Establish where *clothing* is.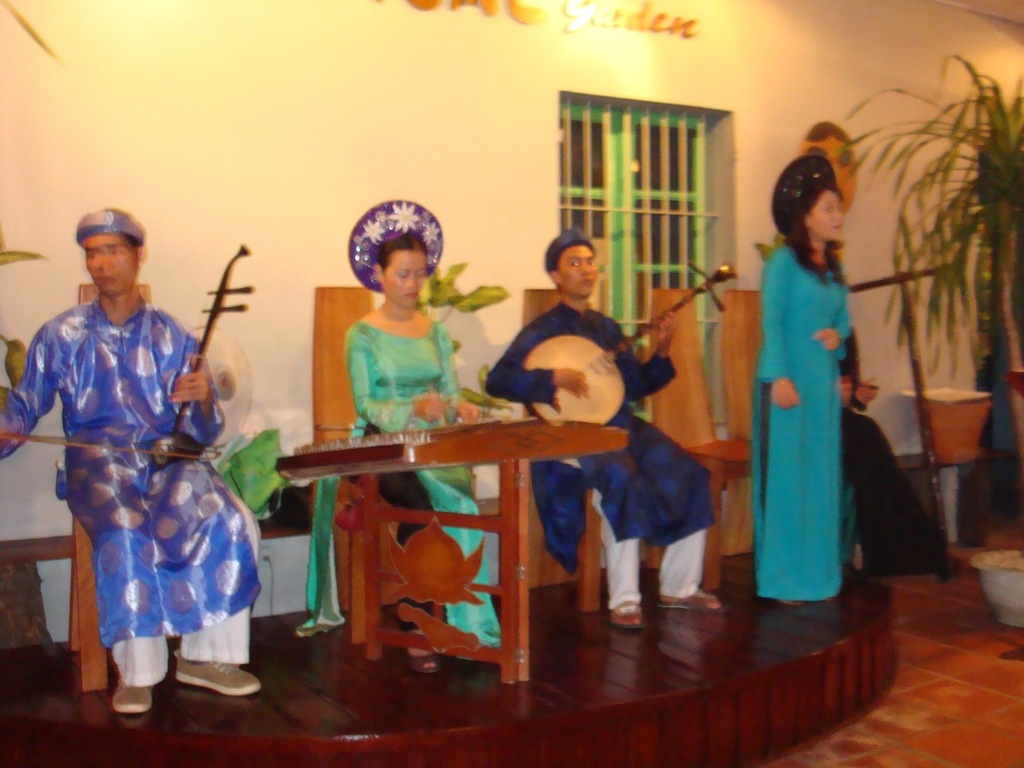
Established at select_region(303, 318, 506, 645).
